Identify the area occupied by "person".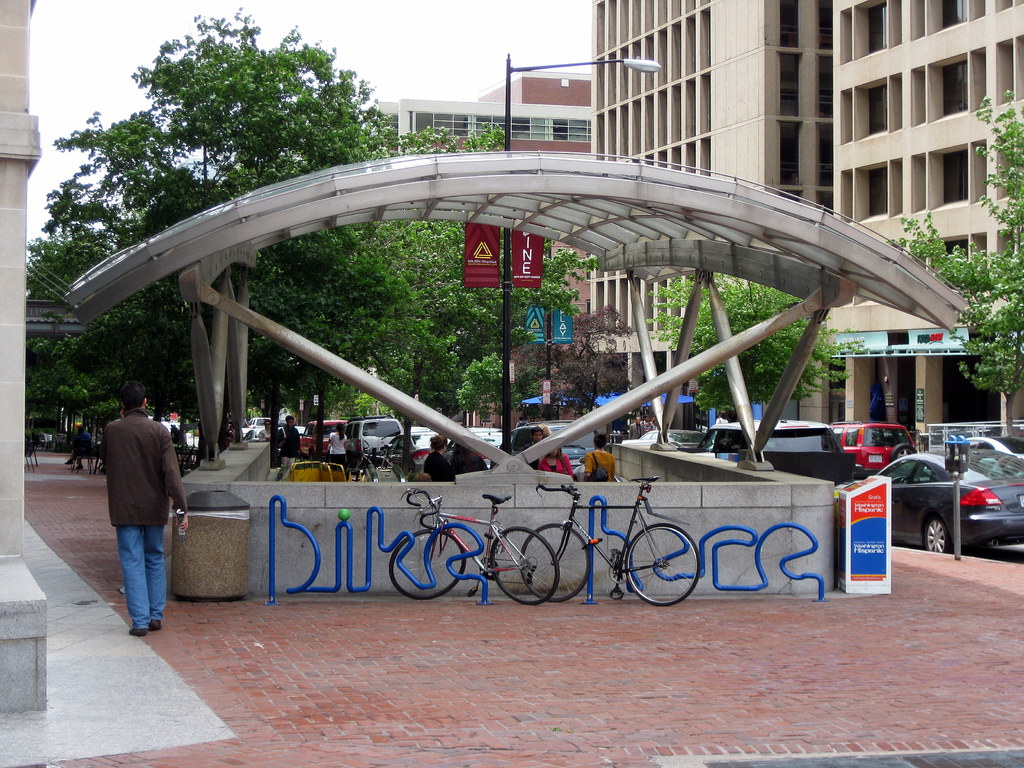
Area: bbox(637, 414, 655, 431).
